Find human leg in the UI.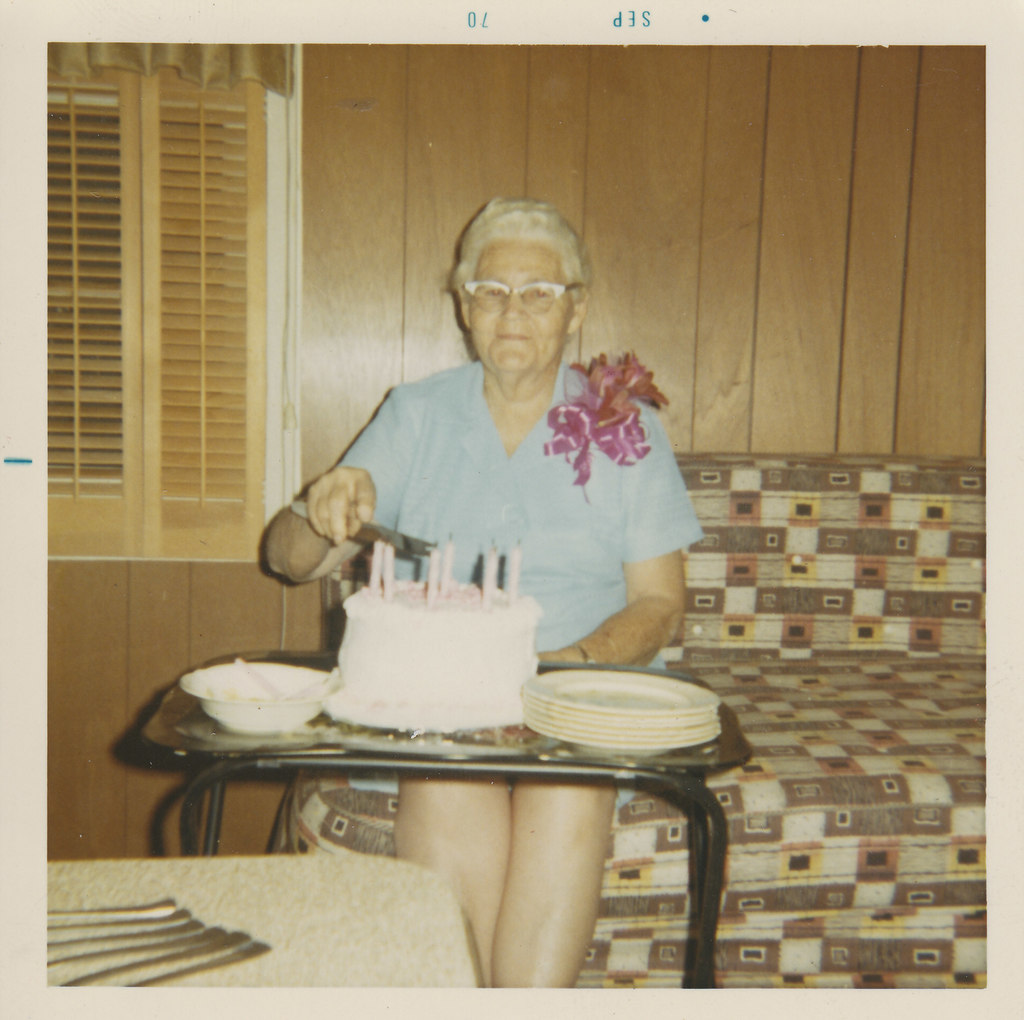
UI element at (395, 783, 515, 984).
